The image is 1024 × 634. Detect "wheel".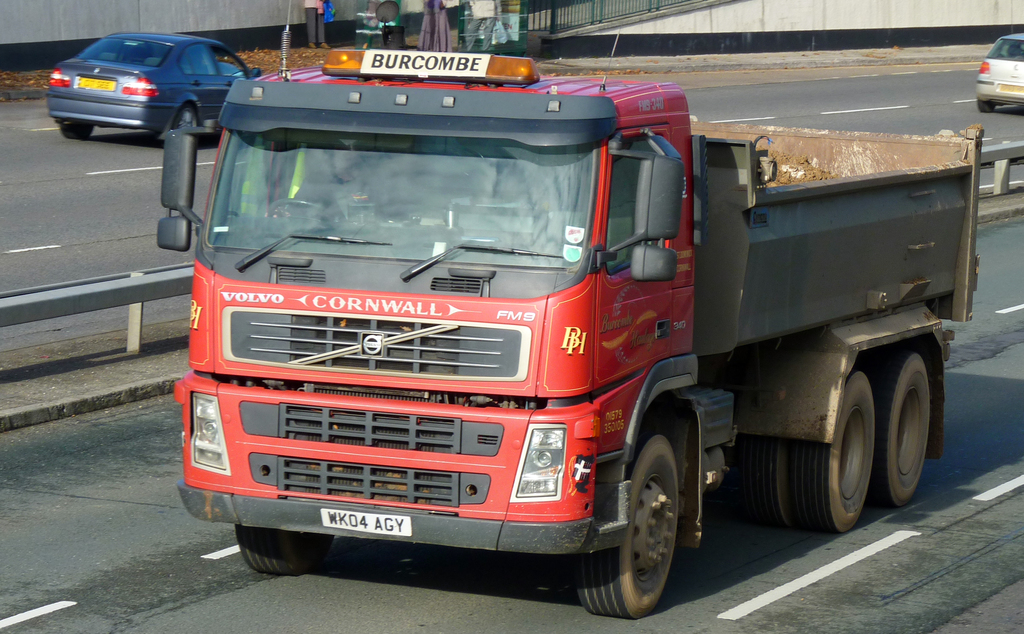
Detection: pyautogui.locateOnScreen(56, 122, 96, 140).
